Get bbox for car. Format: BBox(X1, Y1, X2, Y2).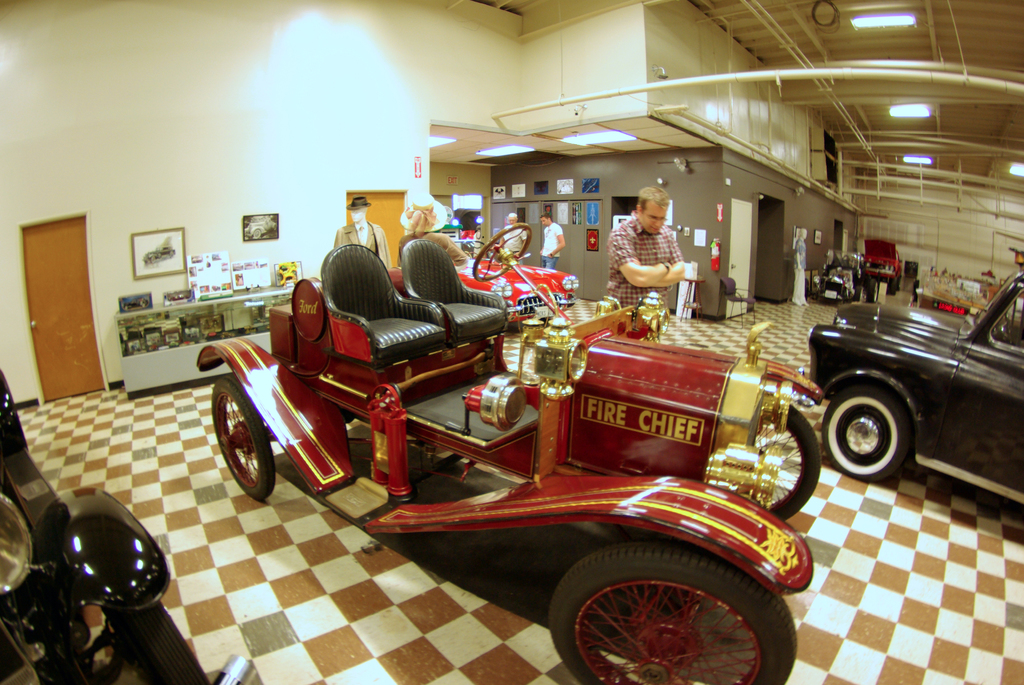
BBox(0, 366, 252, 684).
